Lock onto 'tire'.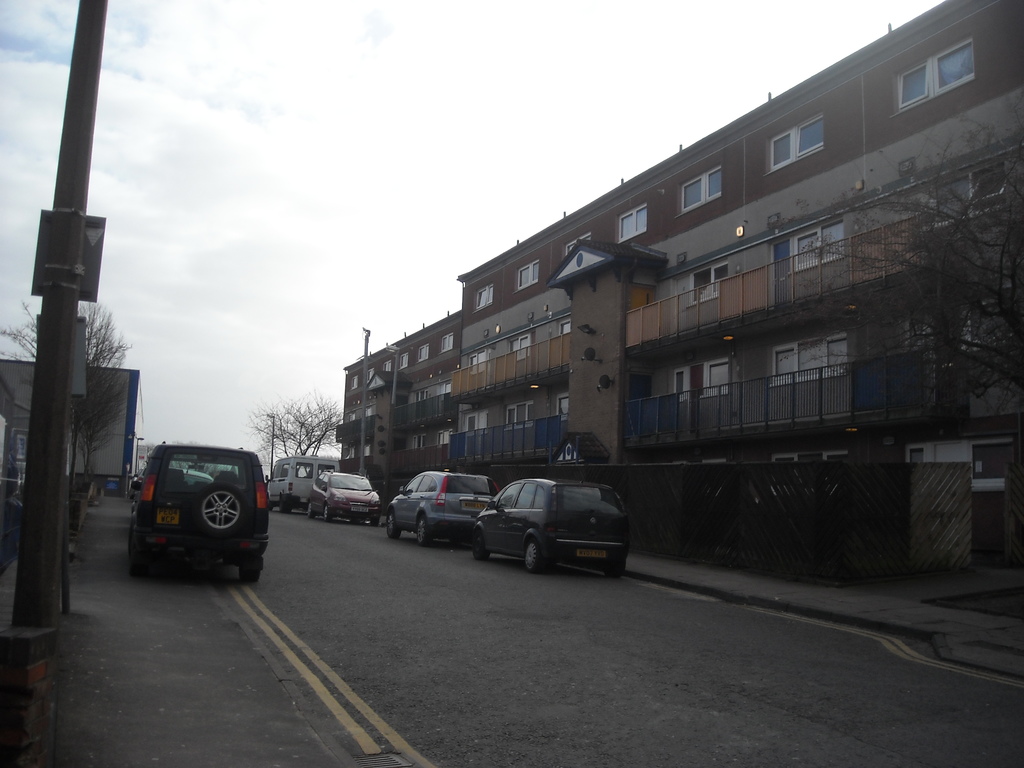
Locked: [308,502,319,518].
